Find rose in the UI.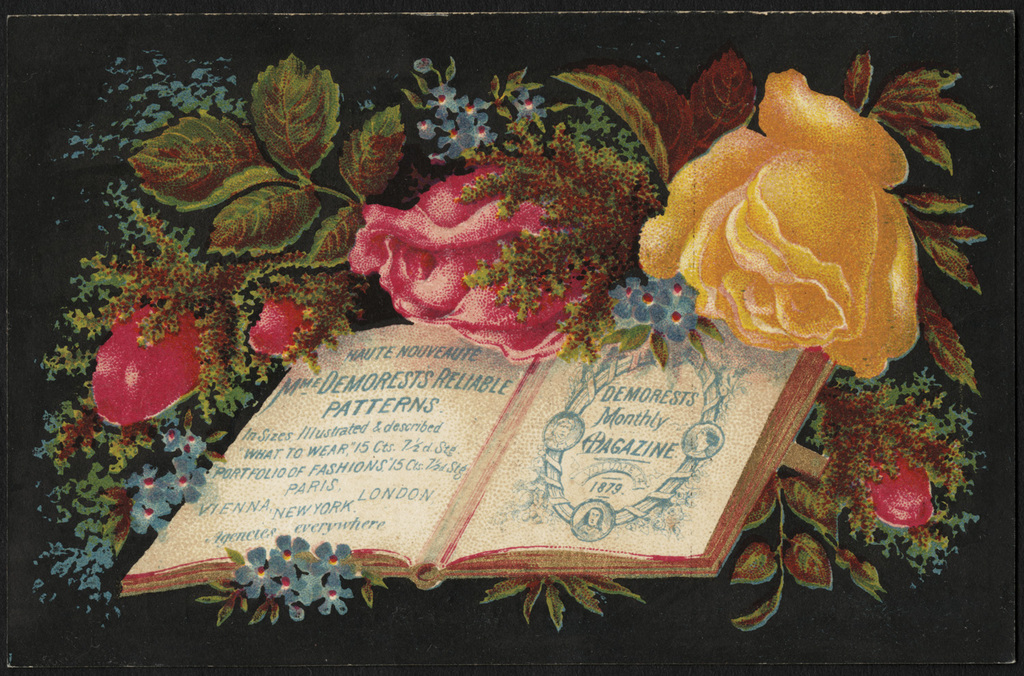
UI element at region(635, 66, 922, 372).
